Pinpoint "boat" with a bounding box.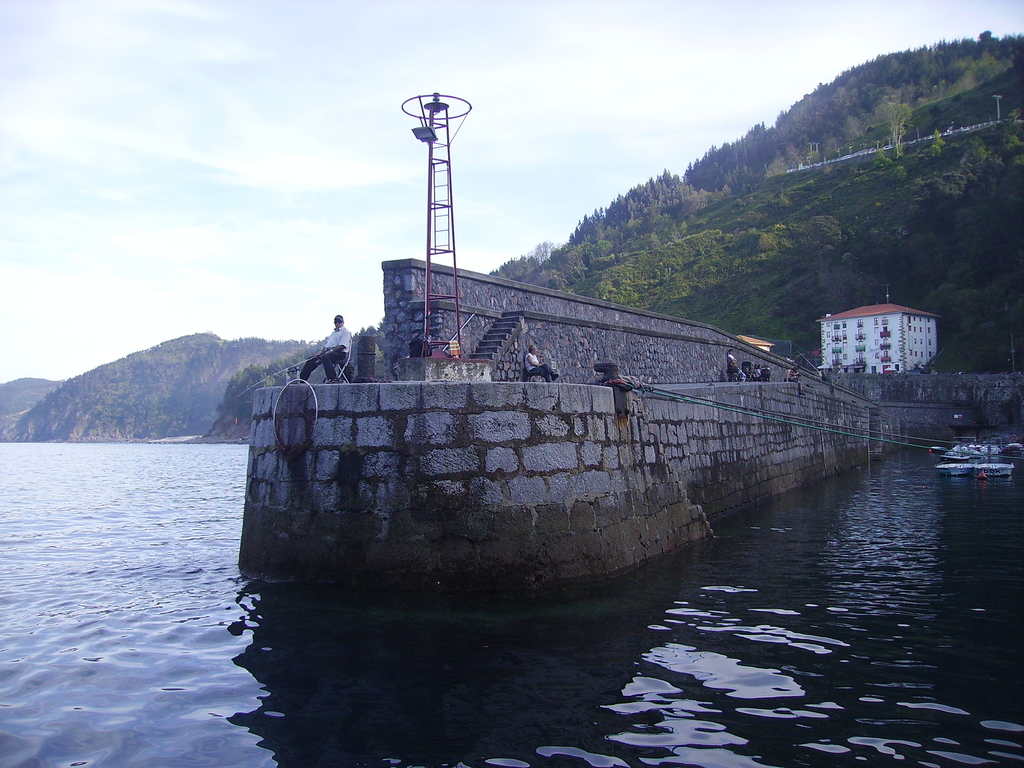
<box>928,441,1023,482</box>.
